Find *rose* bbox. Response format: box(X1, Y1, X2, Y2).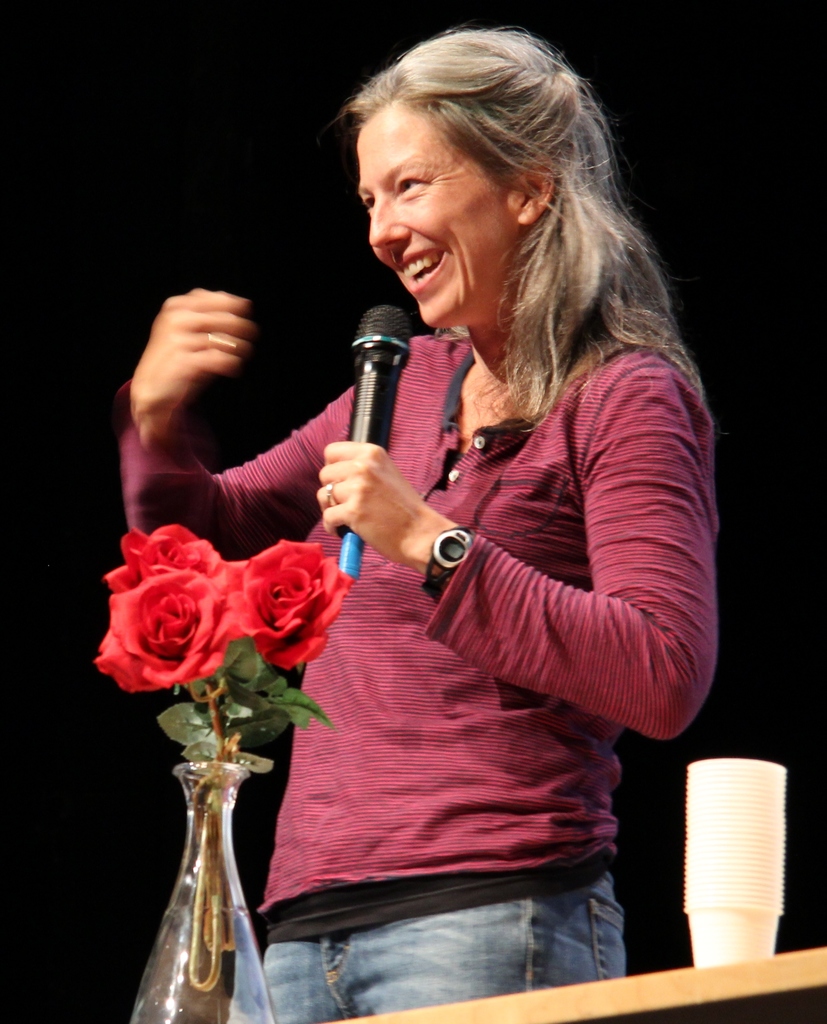
box(220, 564, 247, 640).
